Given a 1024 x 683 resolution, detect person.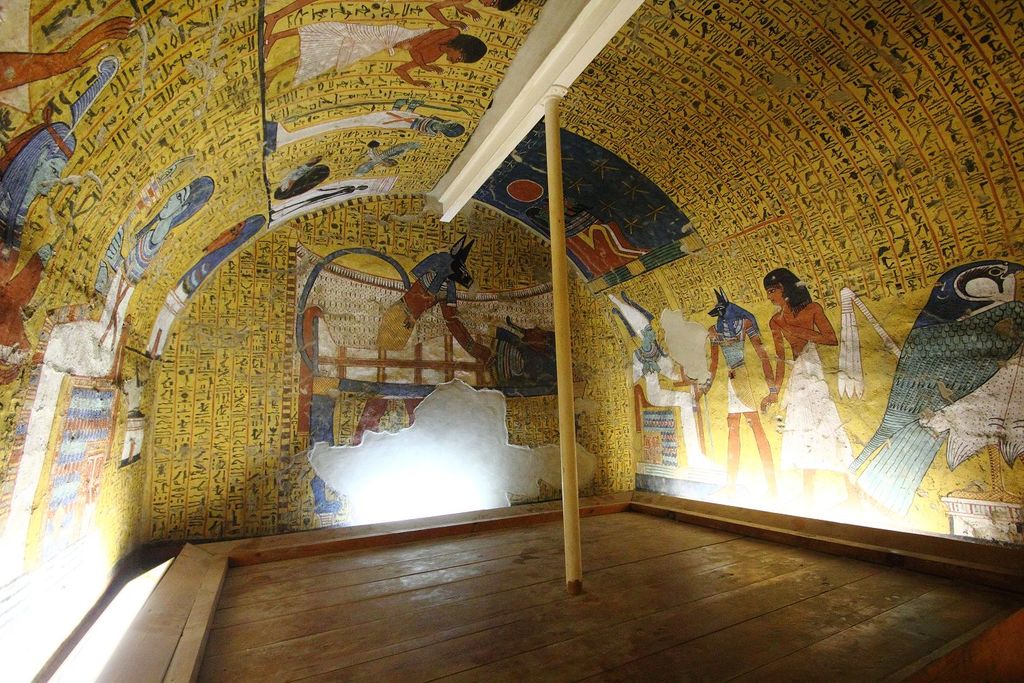
[95, 175, 214, 353].
